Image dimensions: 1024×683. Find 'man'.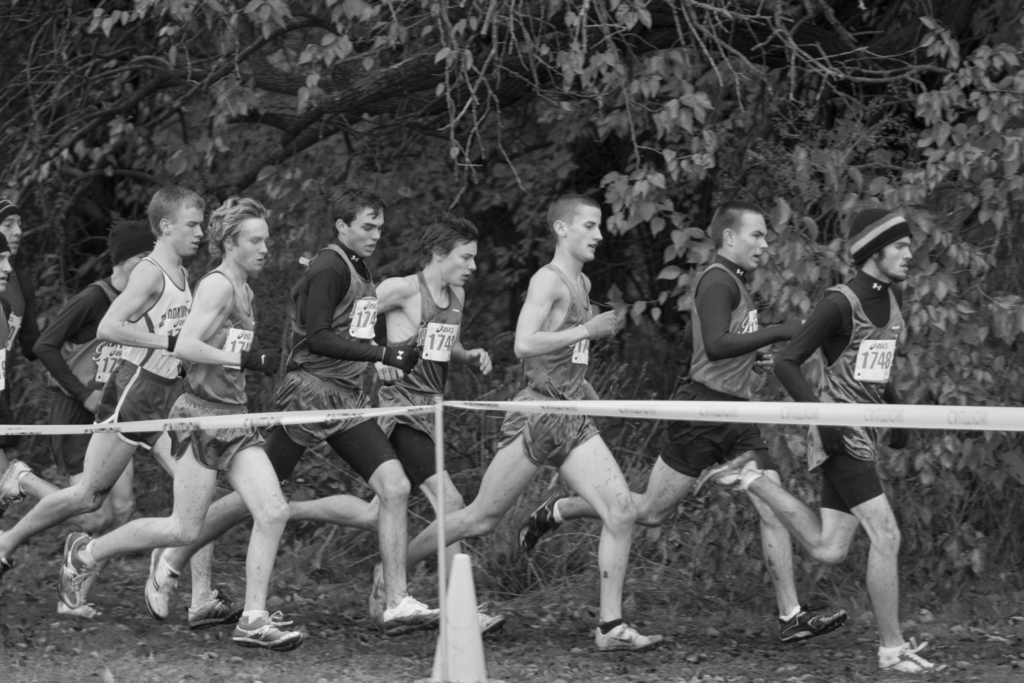
box=[374, 188, 660, 647].
